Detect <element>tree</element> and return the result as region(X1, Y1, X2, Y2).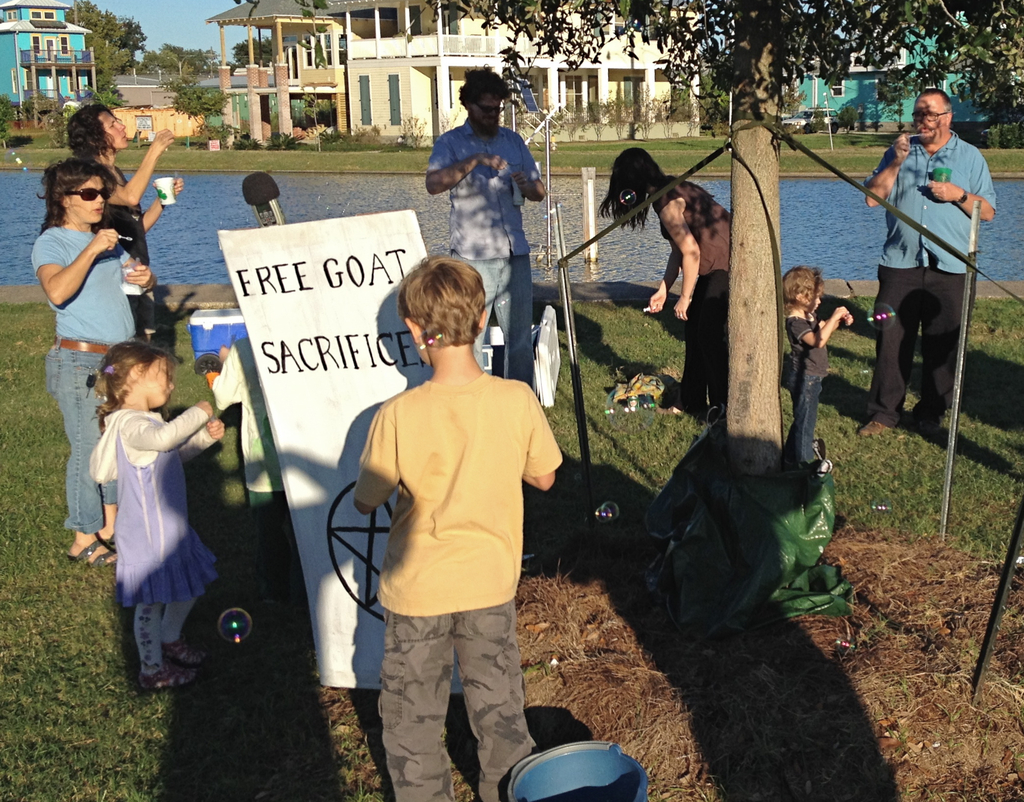
region(299, 81, 326, 154).
